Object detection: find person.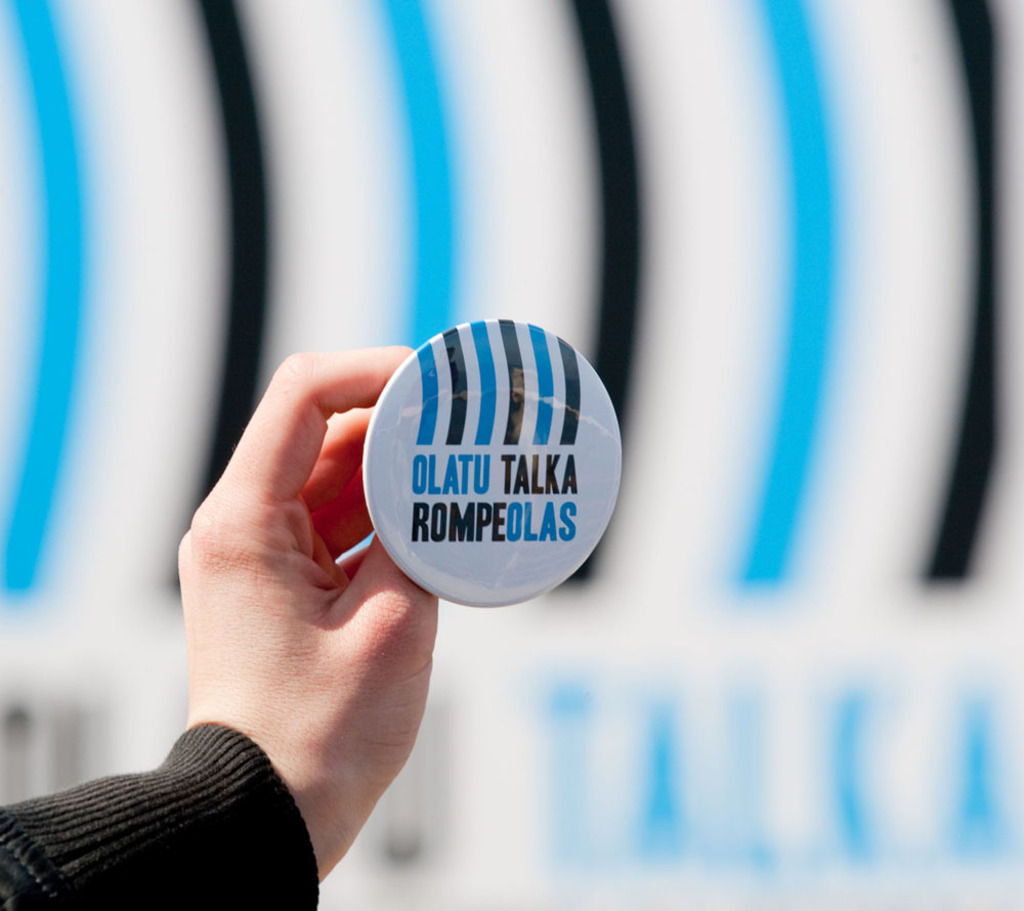
l=0, t=343, r=437, b=910.
